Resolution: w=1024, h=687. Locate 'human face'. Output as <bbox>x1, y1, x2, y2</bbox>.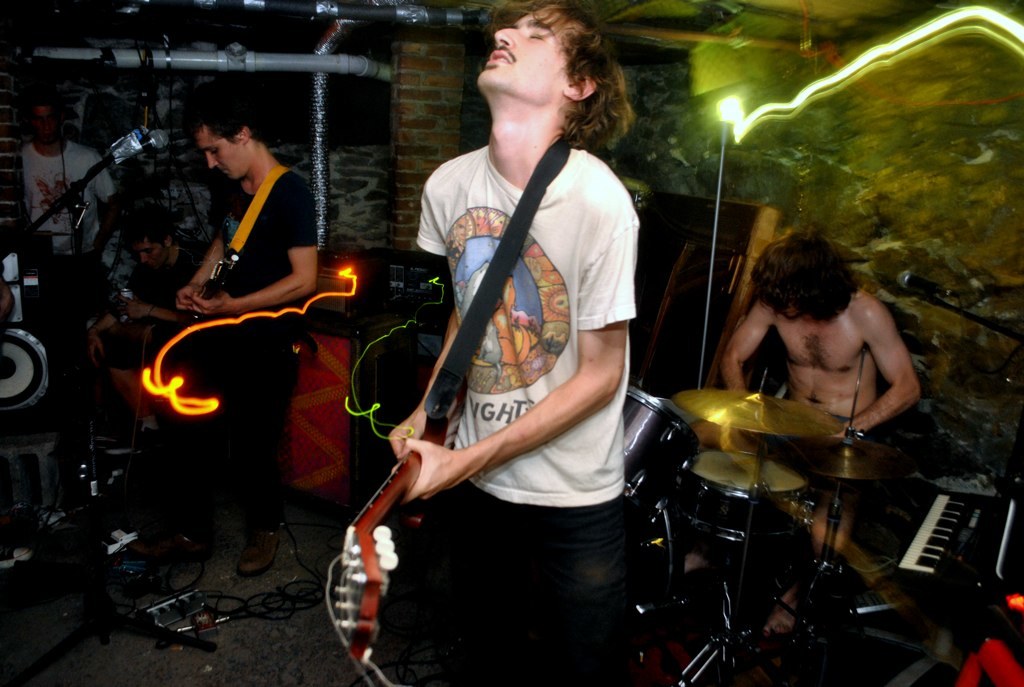
<bbox>23, 103, 60, 145</bbox>.
